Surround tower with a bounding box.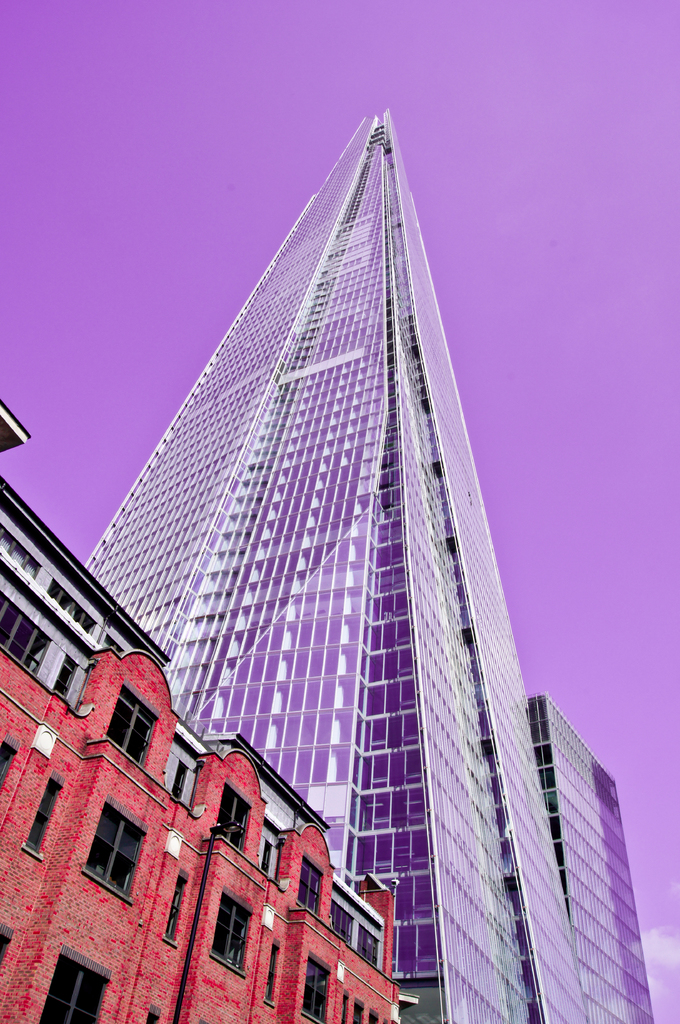
locate(83, 109, 586, 1023).
